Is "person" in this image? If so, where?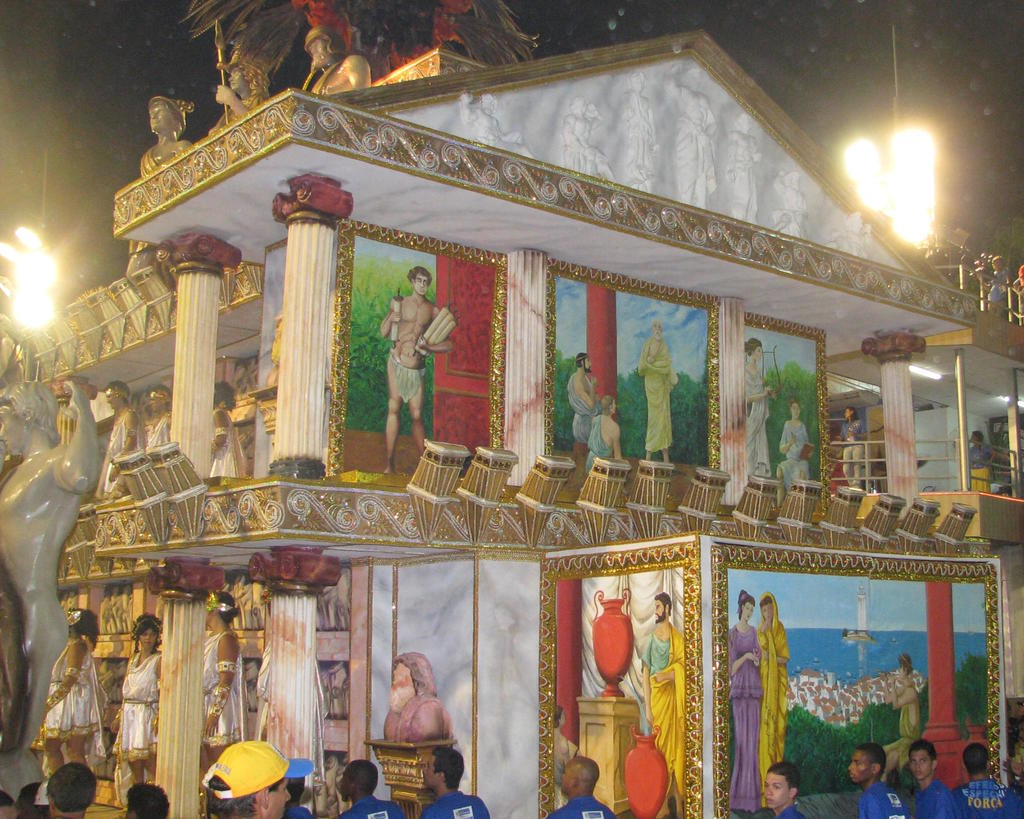
Yes, at [335,755,406,818].
